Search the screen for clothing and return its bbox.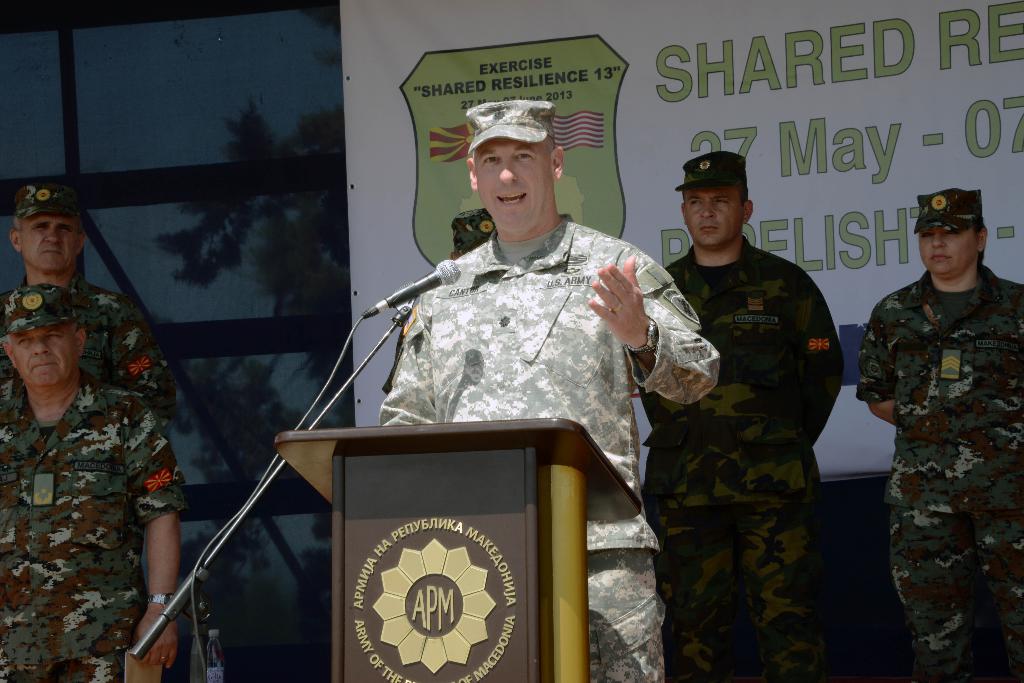
Found: left=852, top=215, right=1020, bottom=654.
